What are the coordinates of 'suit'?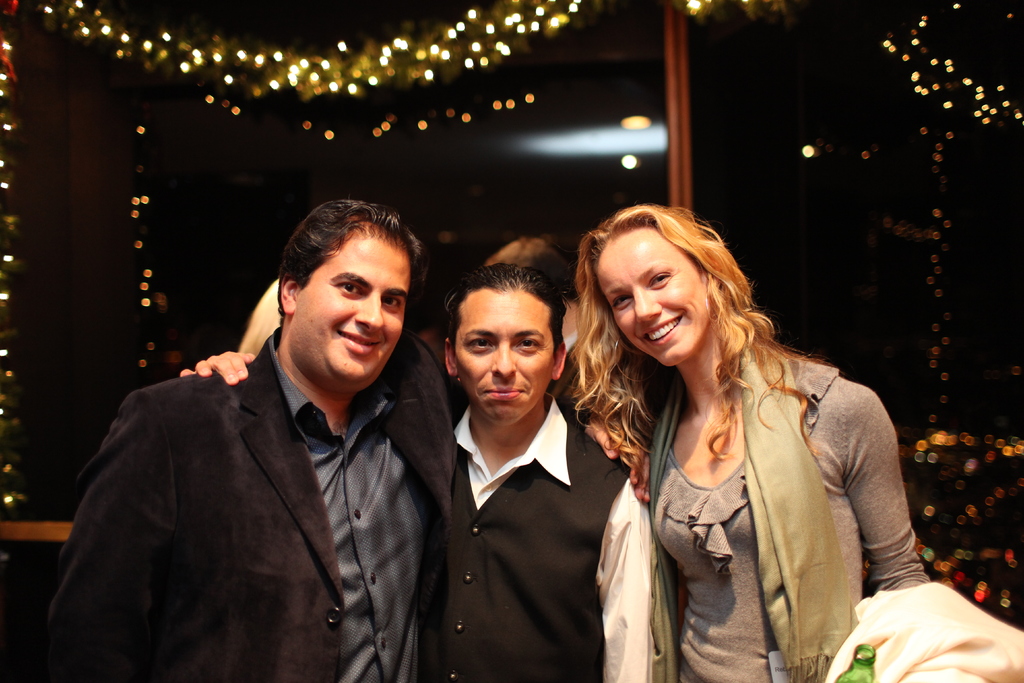
bbox=(54, 276, 474, 663).
